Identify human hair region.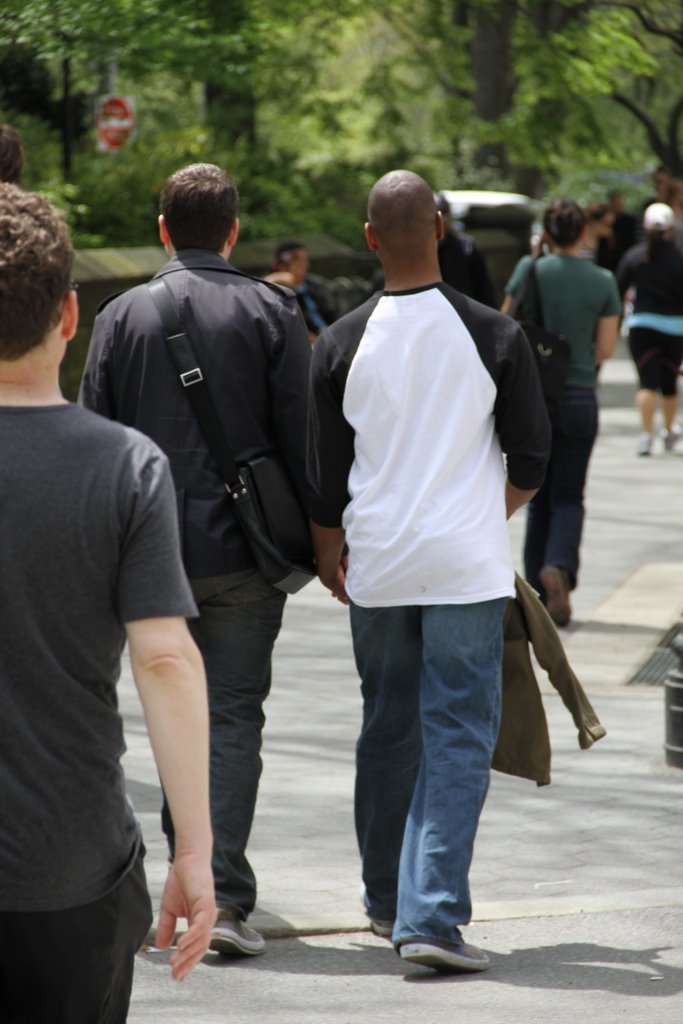
Region: 541, 199, 580, 247.
